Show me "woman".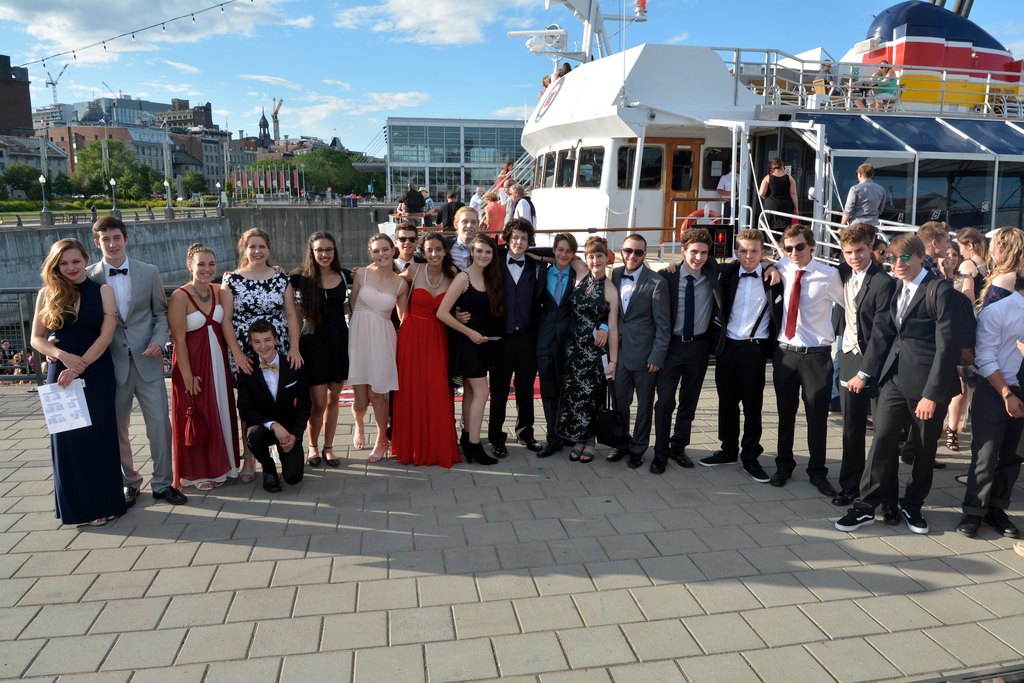
"woman" is here: {"left": 483, "top": 195, "right": 505, "bottom": 247}.
